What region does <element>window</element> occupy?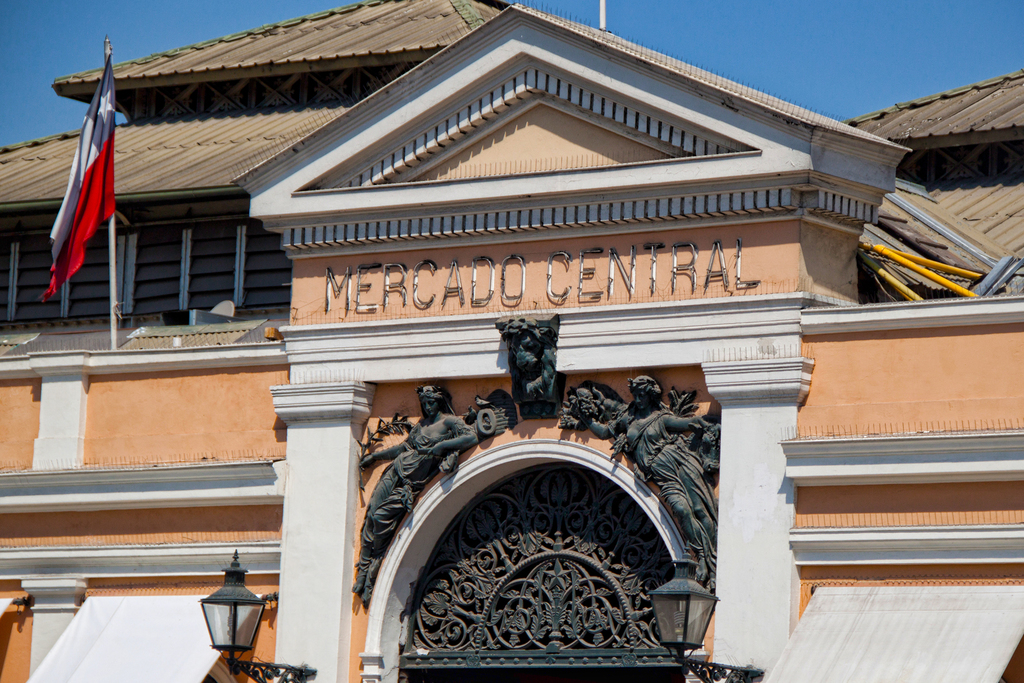
<bbox>0, 229, 115, 327</bbox>.
